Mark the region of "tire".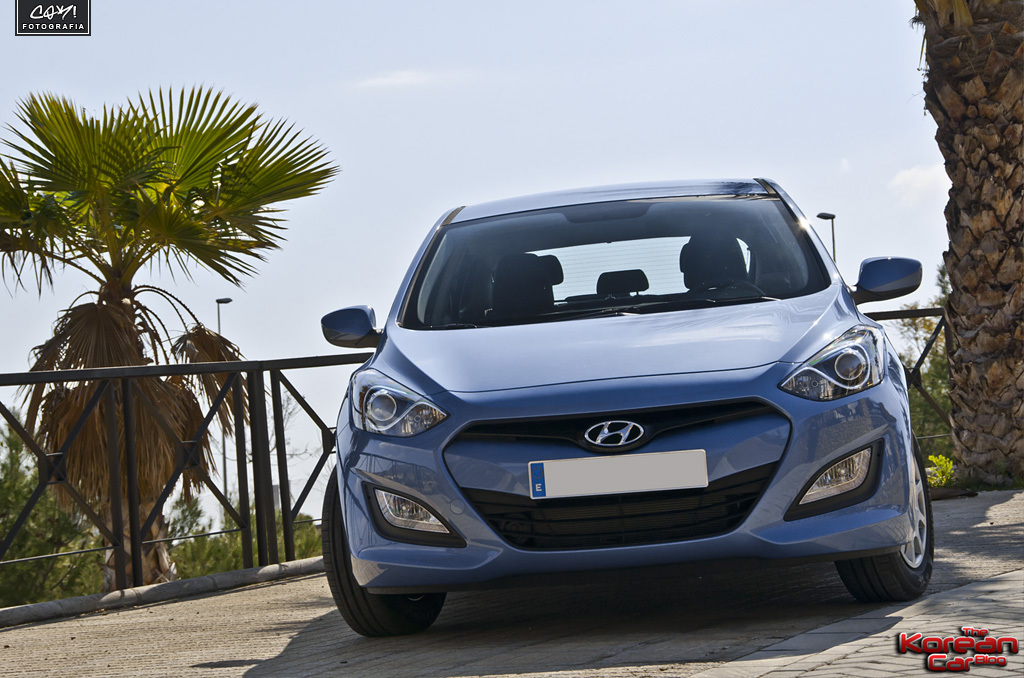
Region: (835, 440, 936, 605).
